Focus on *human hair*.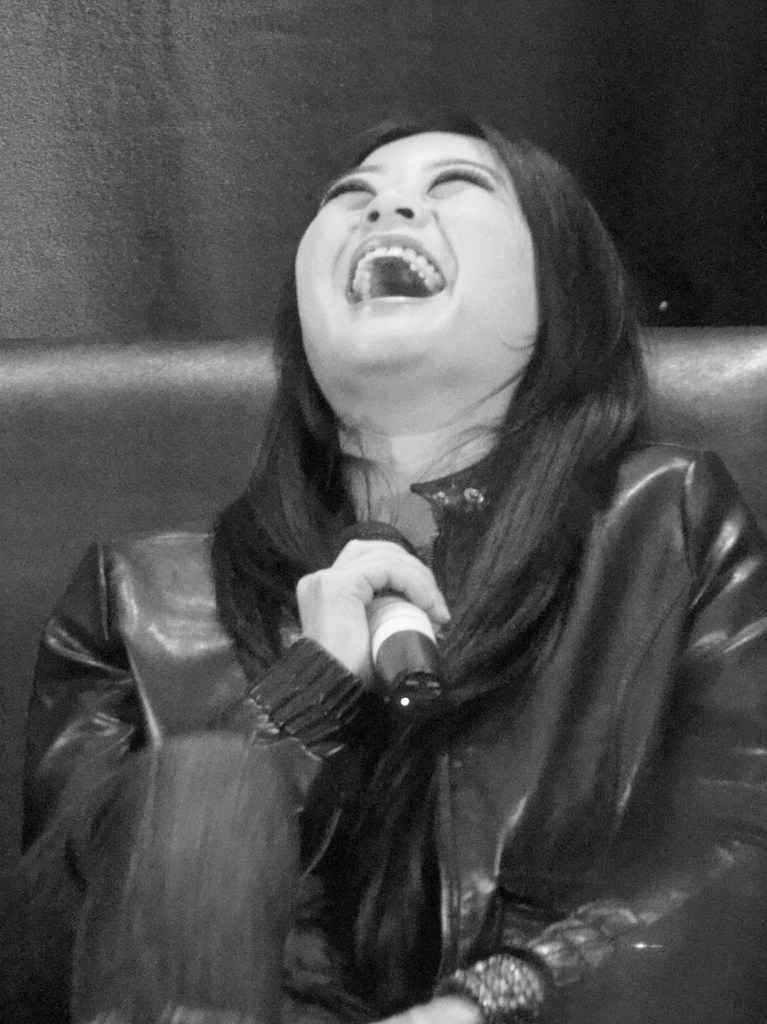
Focused at <box>246,106,656,828</box>.
